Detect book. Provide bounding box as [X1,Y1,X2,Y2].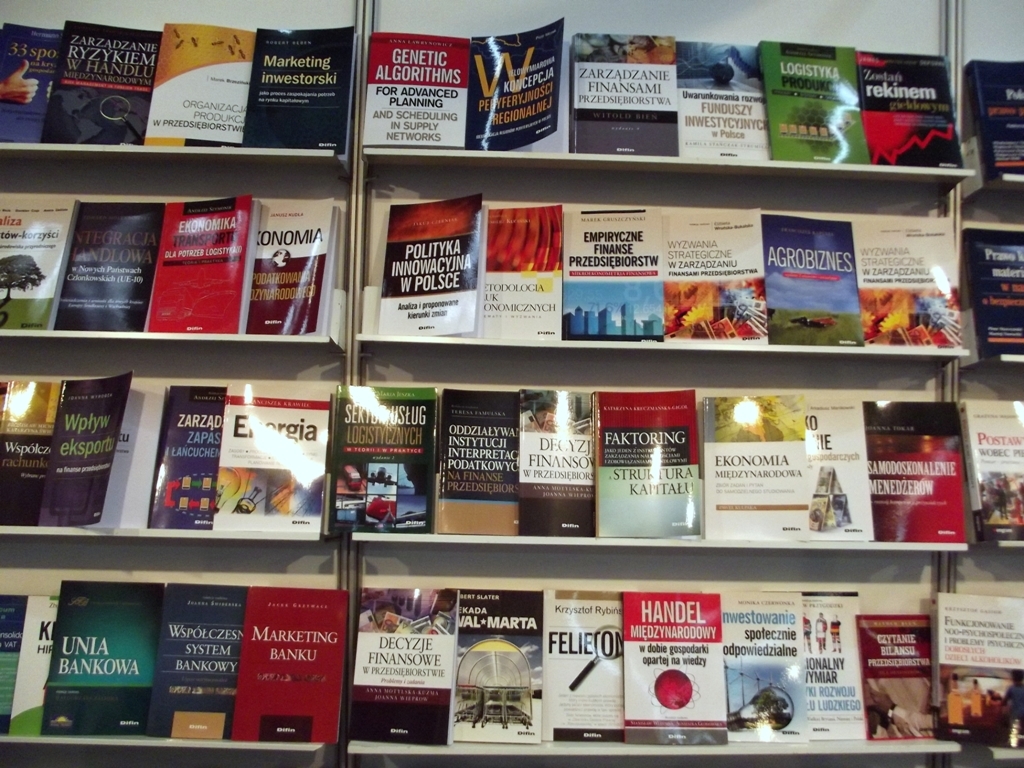
[241,190,338,338].
